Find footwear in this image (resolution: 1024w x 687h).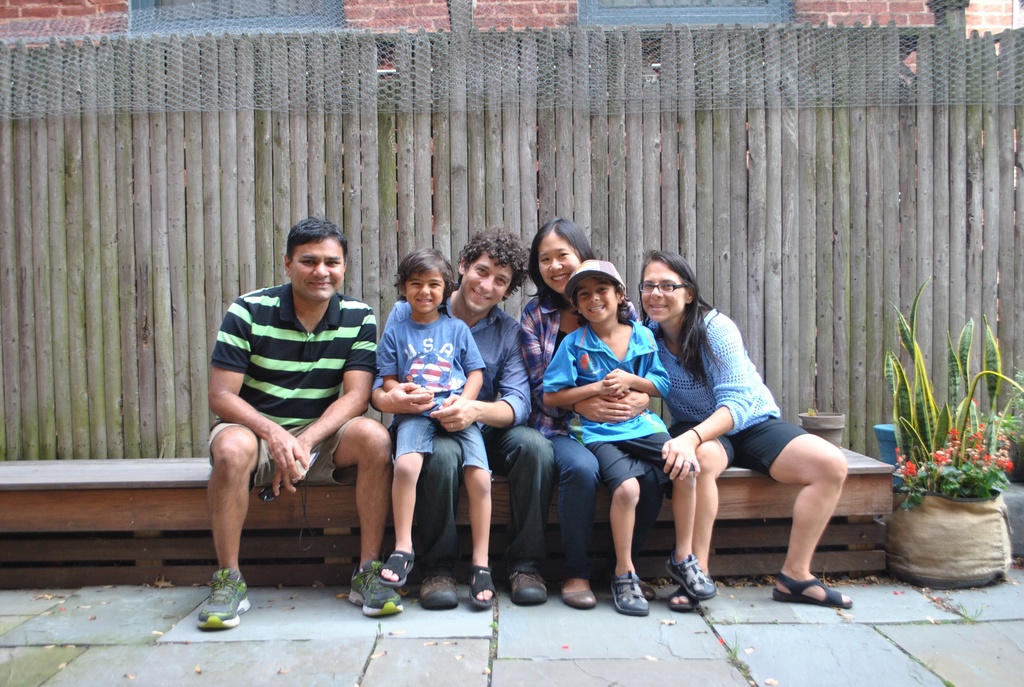
select_region(468, 565, 498, 615).
